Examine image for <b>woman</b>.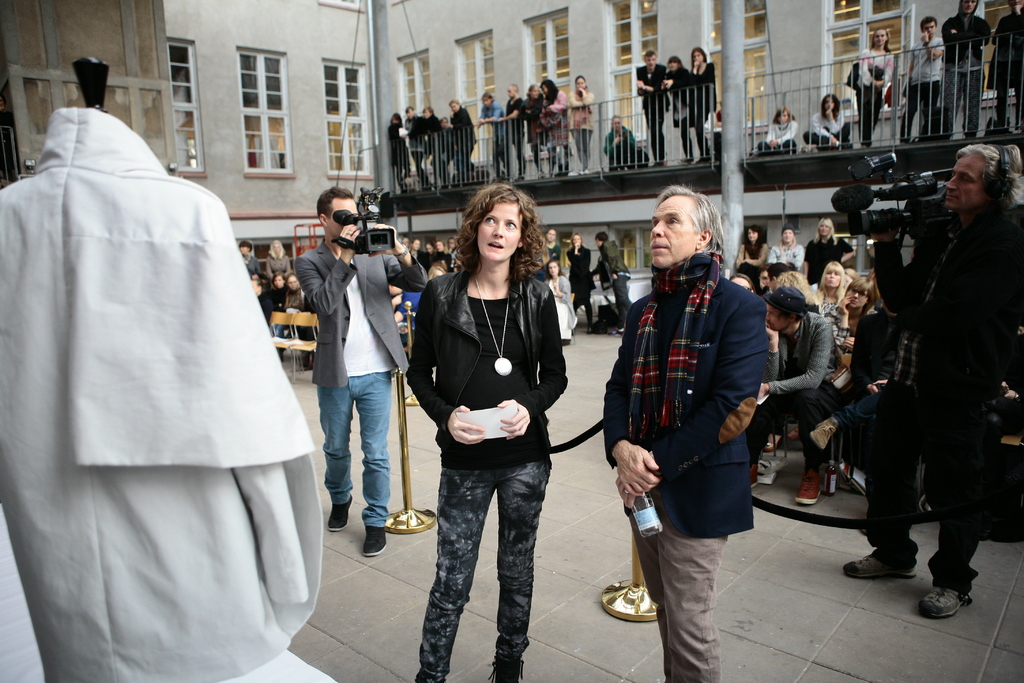
Examination result: pyautogui.locateOnScreen(564, 231, 601, 336).
